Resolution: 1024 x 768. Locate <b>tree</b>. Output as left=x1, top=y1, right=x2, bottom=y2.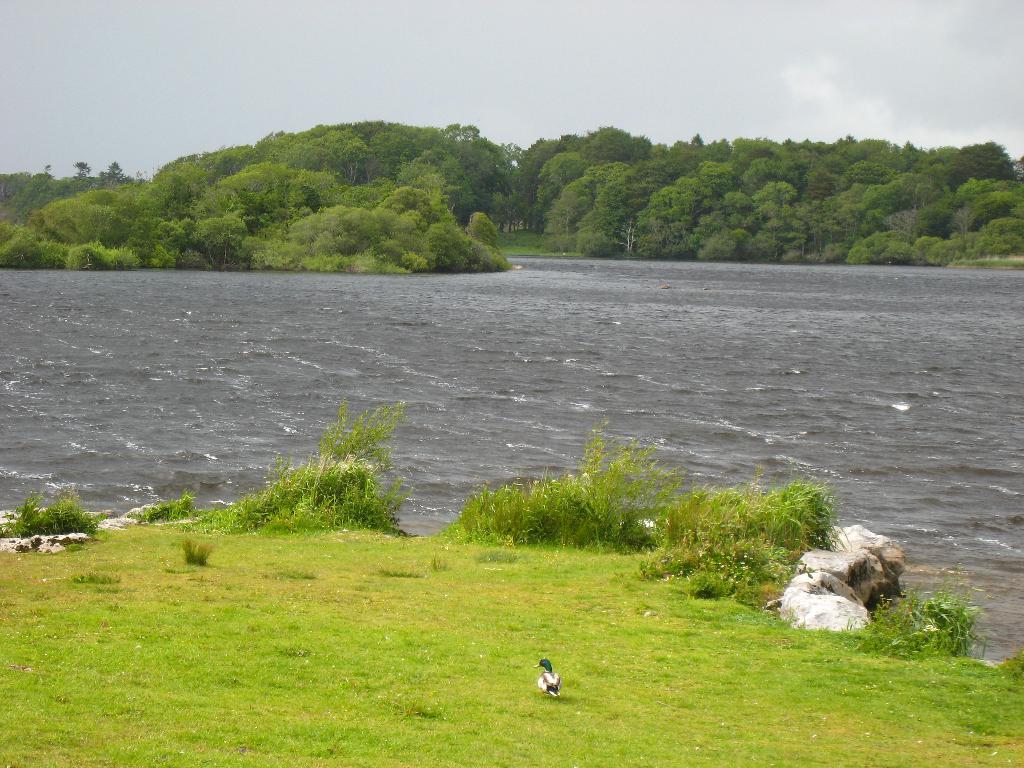
left=444, top=142, right=498, bottom=218.
